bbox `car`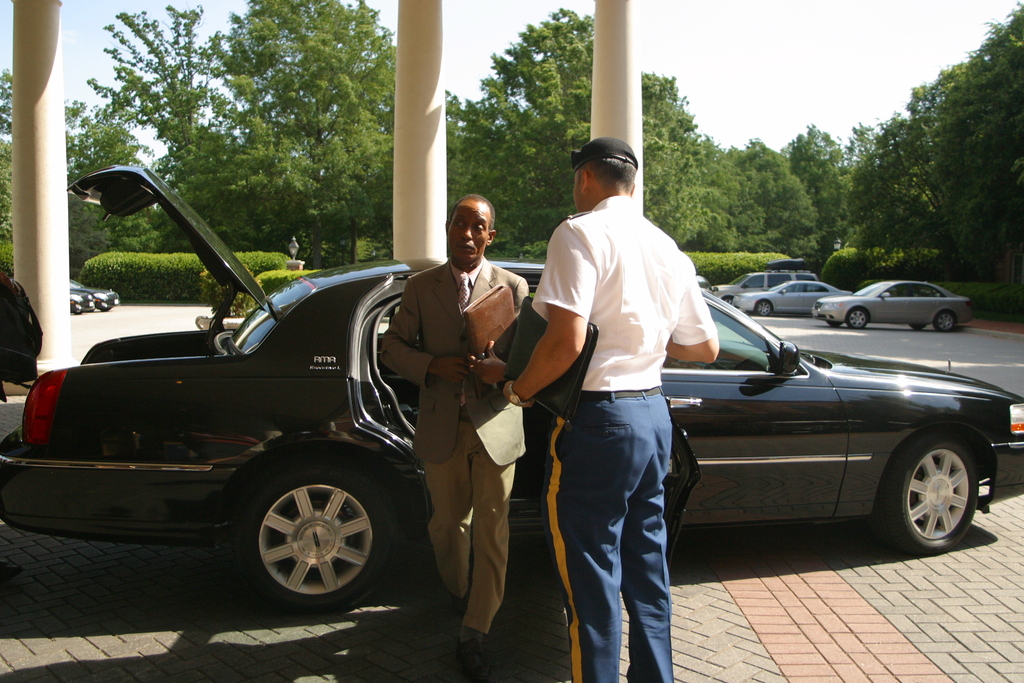
717/260/819/306
